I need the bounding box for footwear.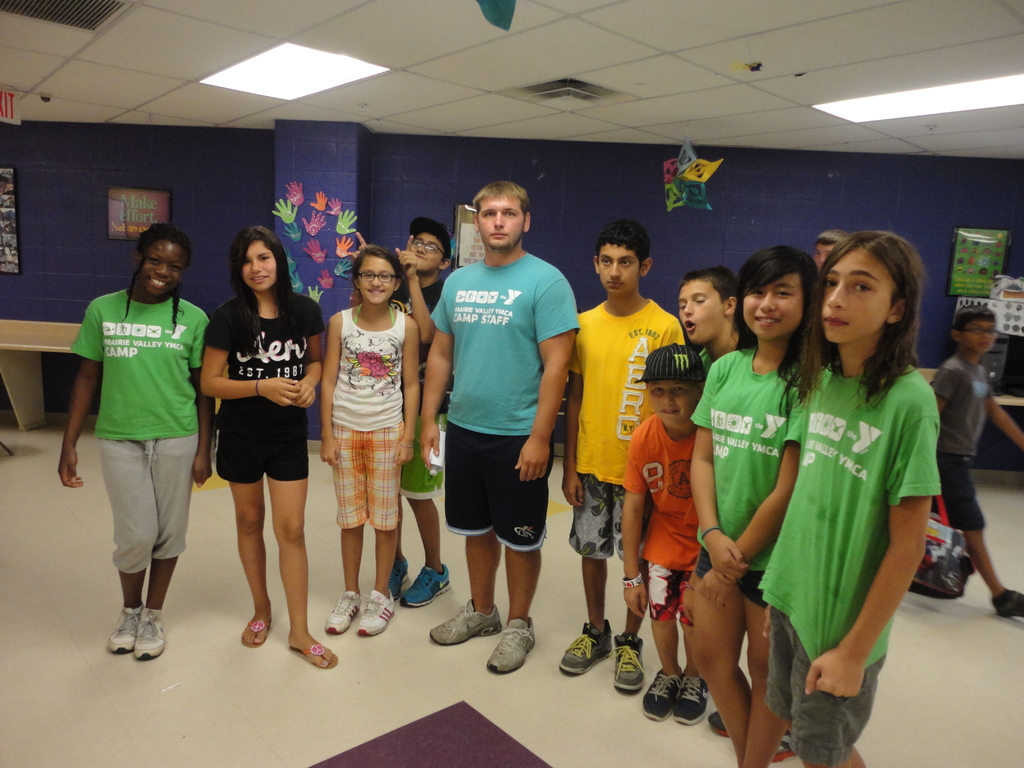
Here it is: left=136, top=604, right=173, bottom=657.
